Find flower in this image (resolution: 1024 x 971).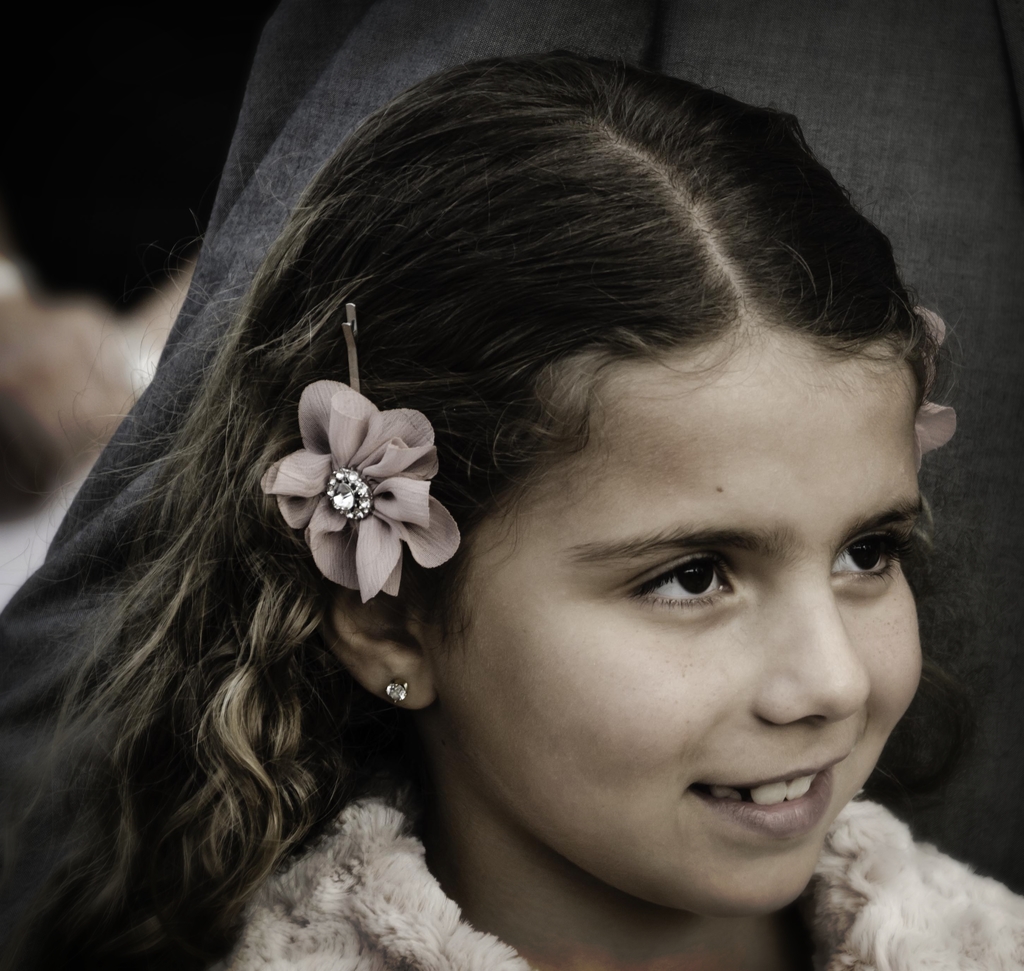
<bbox>256, 376, 462, 605</bbox>.
